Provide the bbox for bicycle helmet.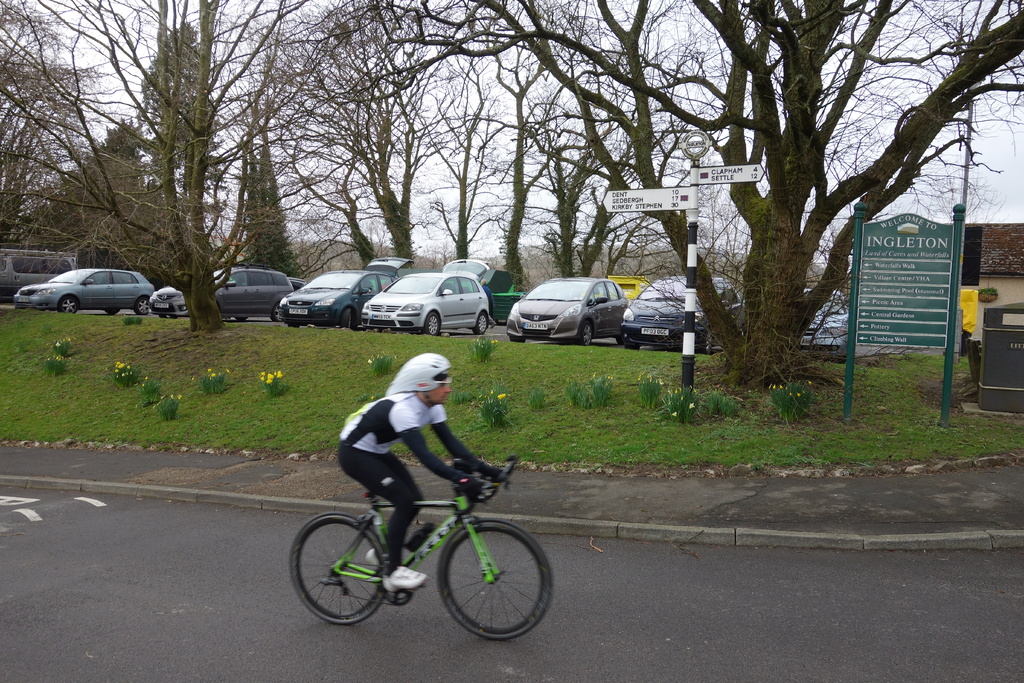
(x1=388, y1=355, x2=451, y2=395).
